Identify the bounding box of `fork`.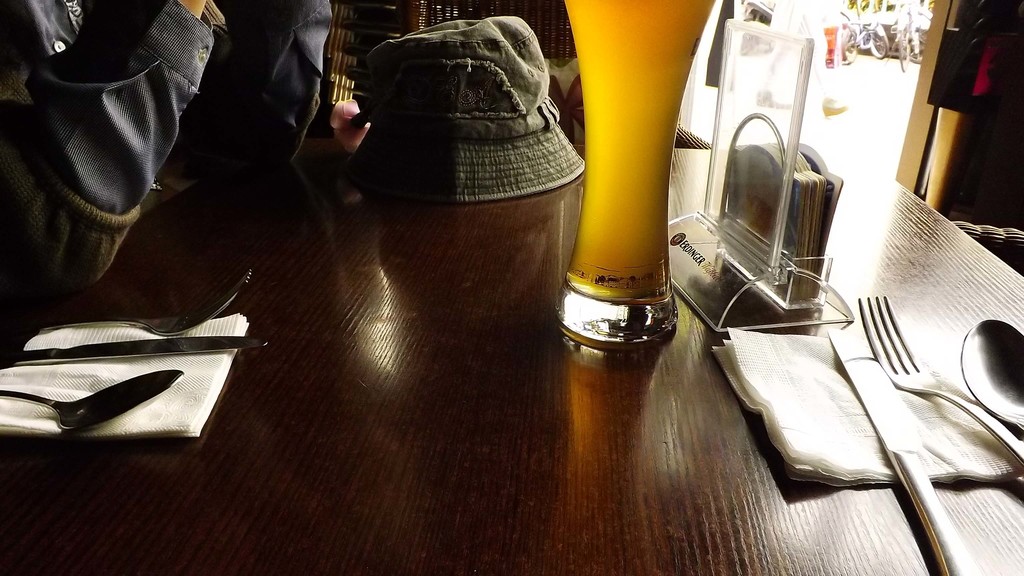
pyautogui.locateOnScreen(42, 268, 252, 336).
